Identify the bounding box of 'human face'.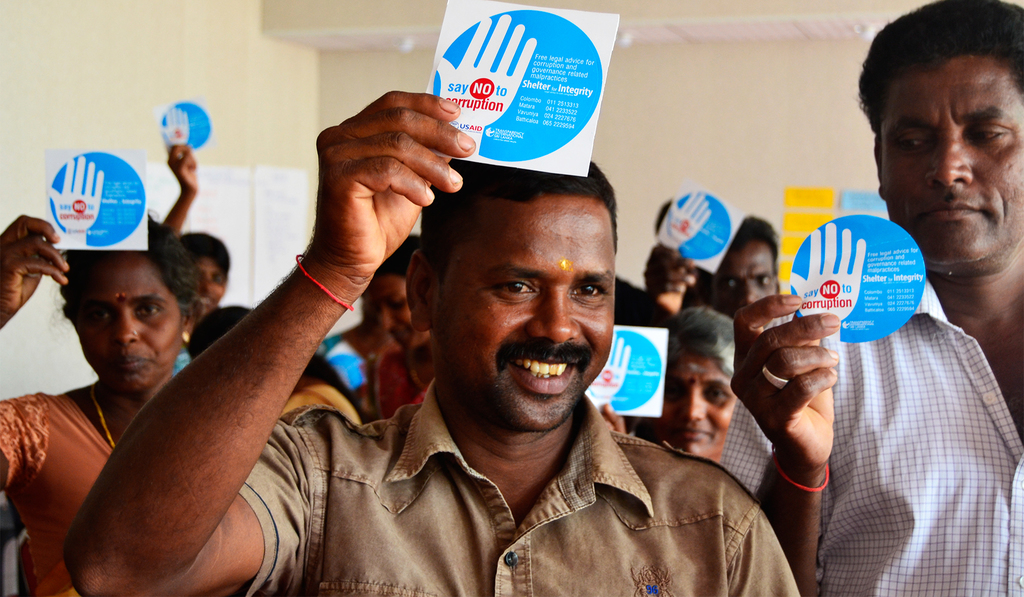
locate(653, 360, 737, 463).
